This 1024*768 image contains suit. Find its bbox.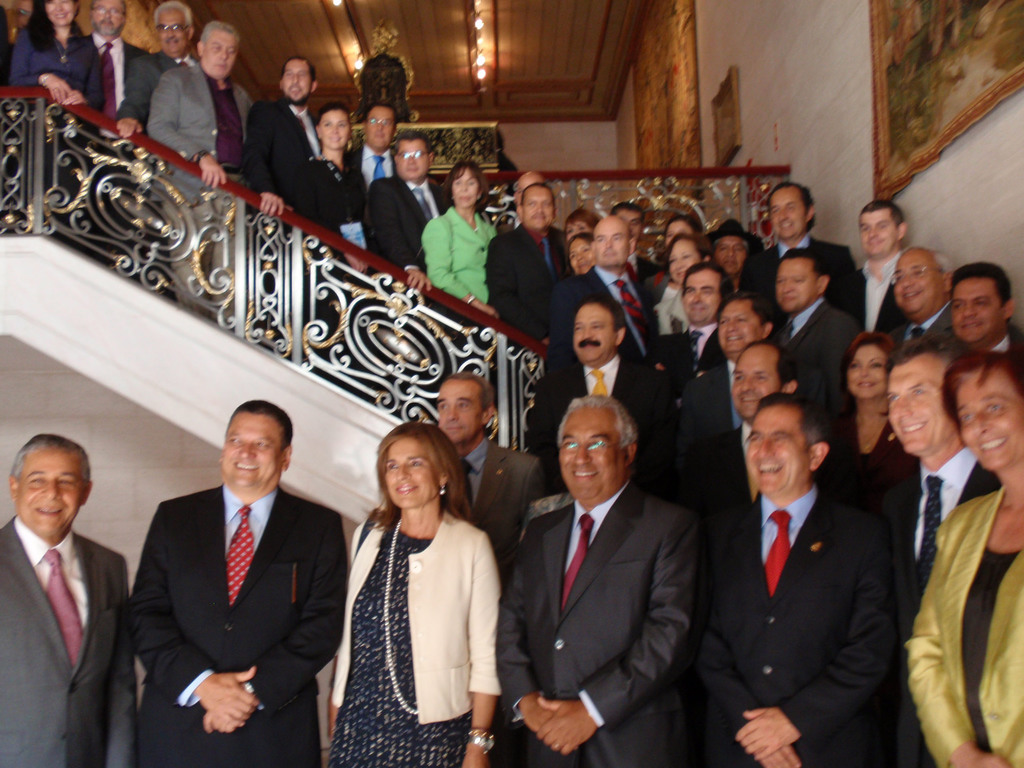
select_region(118, 406, 344, 762).
